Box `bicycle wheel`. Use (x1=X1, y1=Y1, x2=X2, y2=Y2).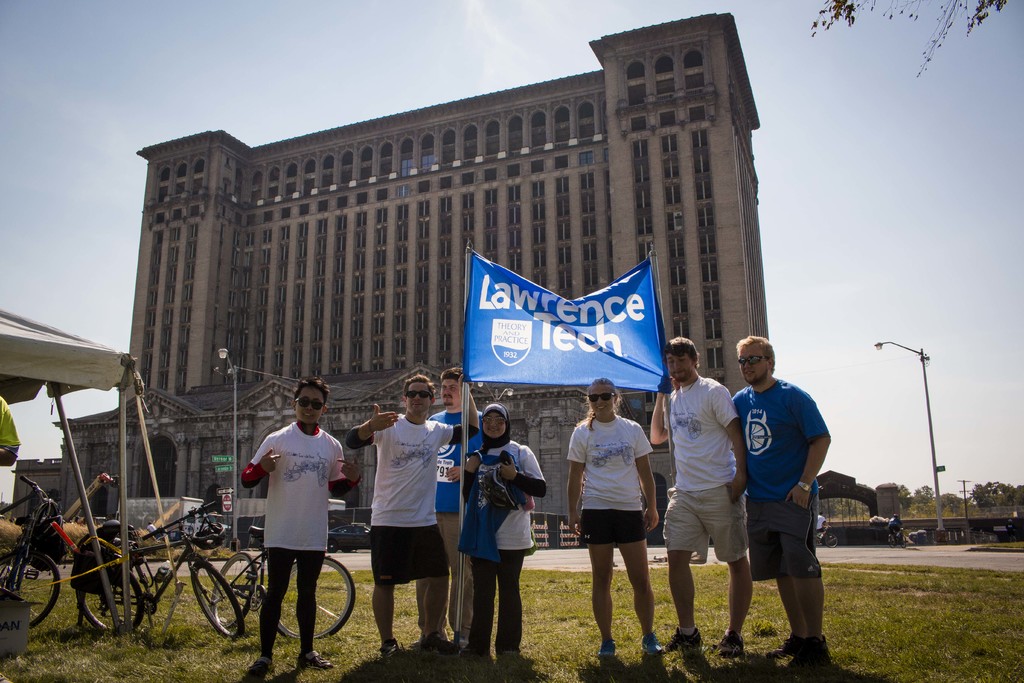
(x1=214, y1=551, x2=250, y2=629).
